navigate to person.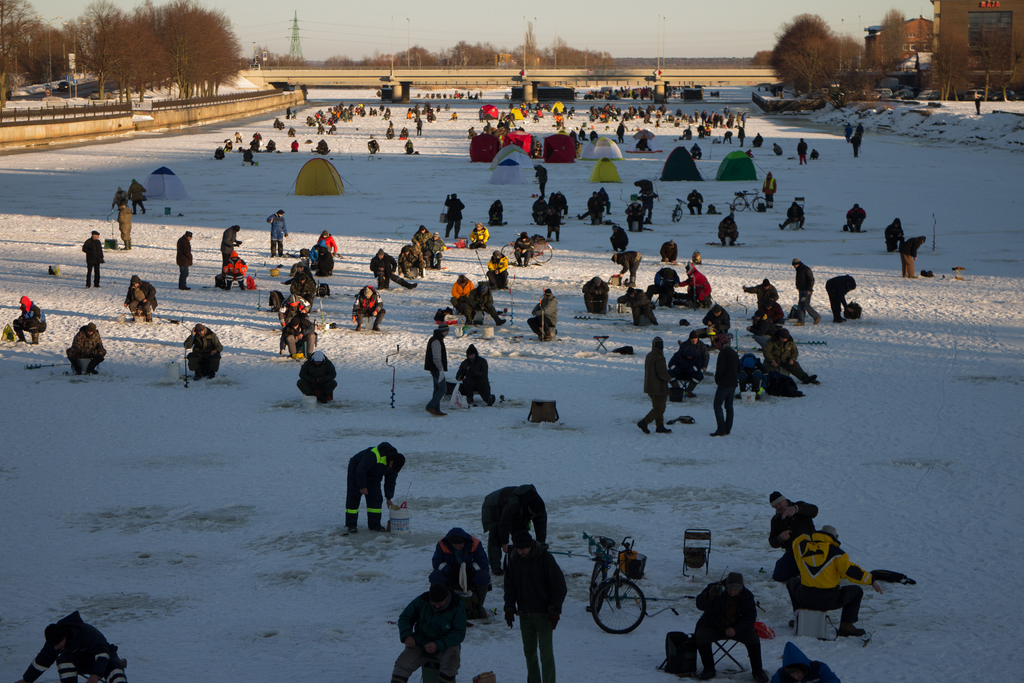
Navigation target: left=624, top=200, right=644, bottom=231.
